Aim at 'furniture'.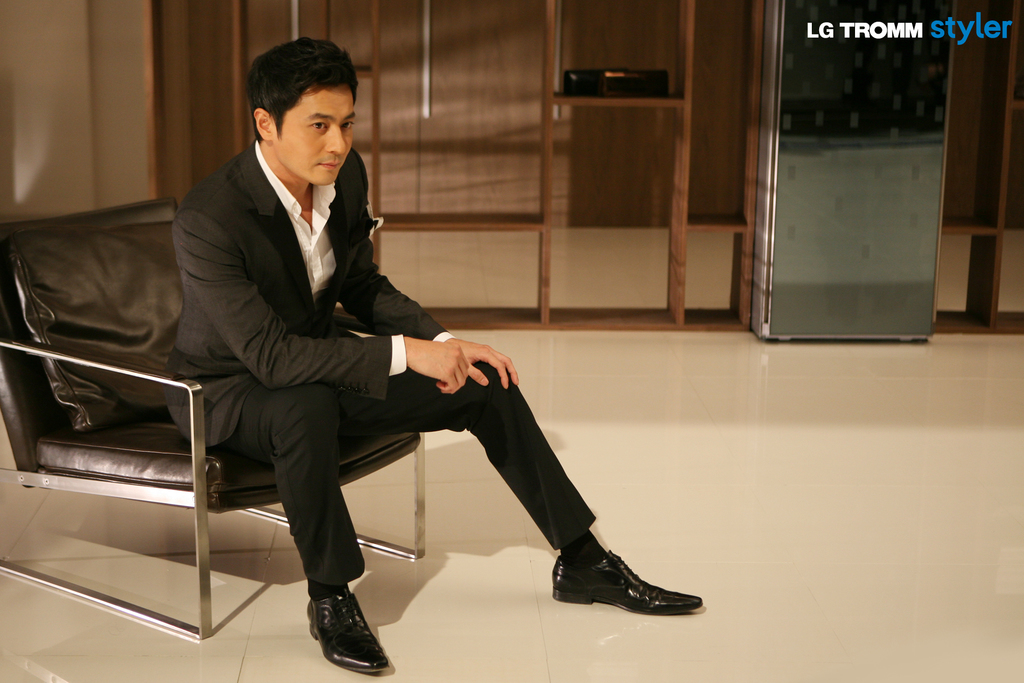
Aimed at bbox=[152, 0, 766, 331].
